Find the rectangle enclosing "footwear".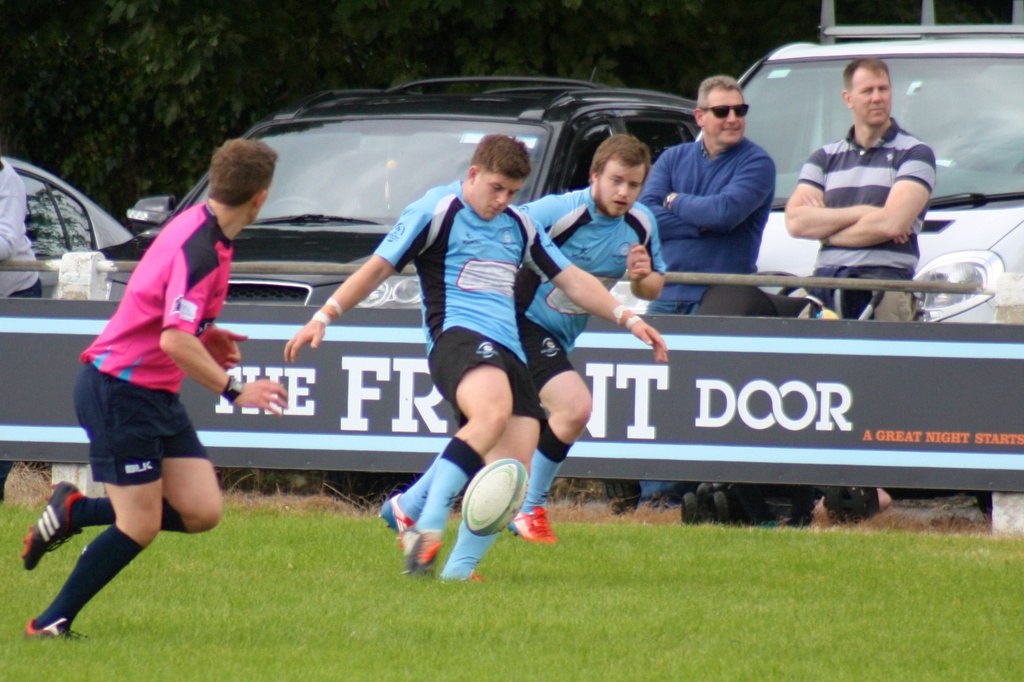
516, 499, 560, 560.
